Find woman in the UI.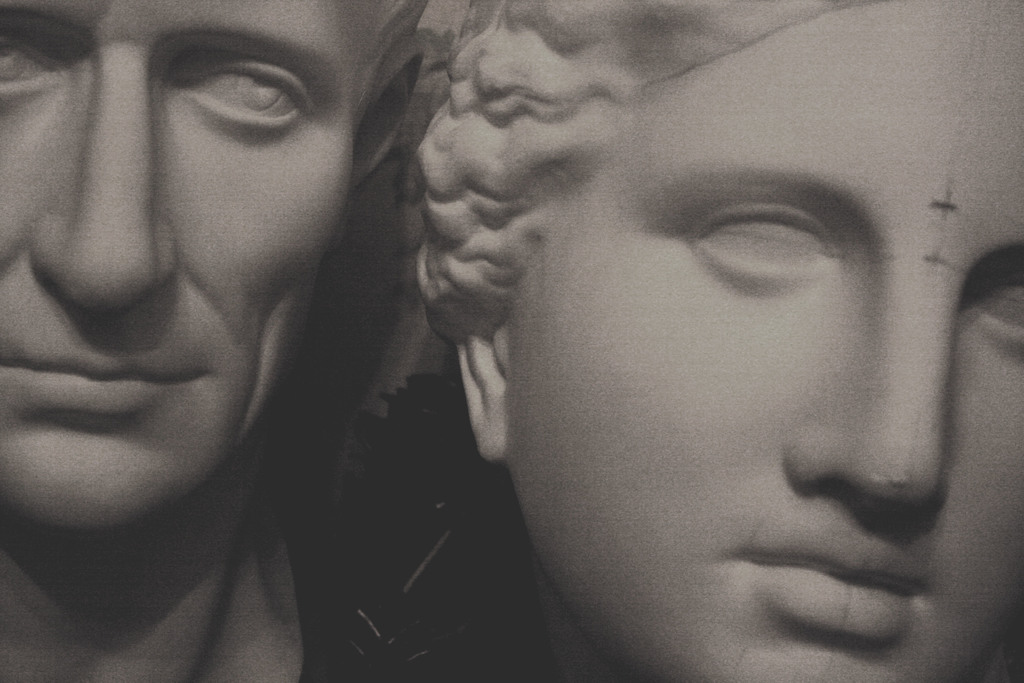
UI element at bbox=[419, 0, 1023, 682].
